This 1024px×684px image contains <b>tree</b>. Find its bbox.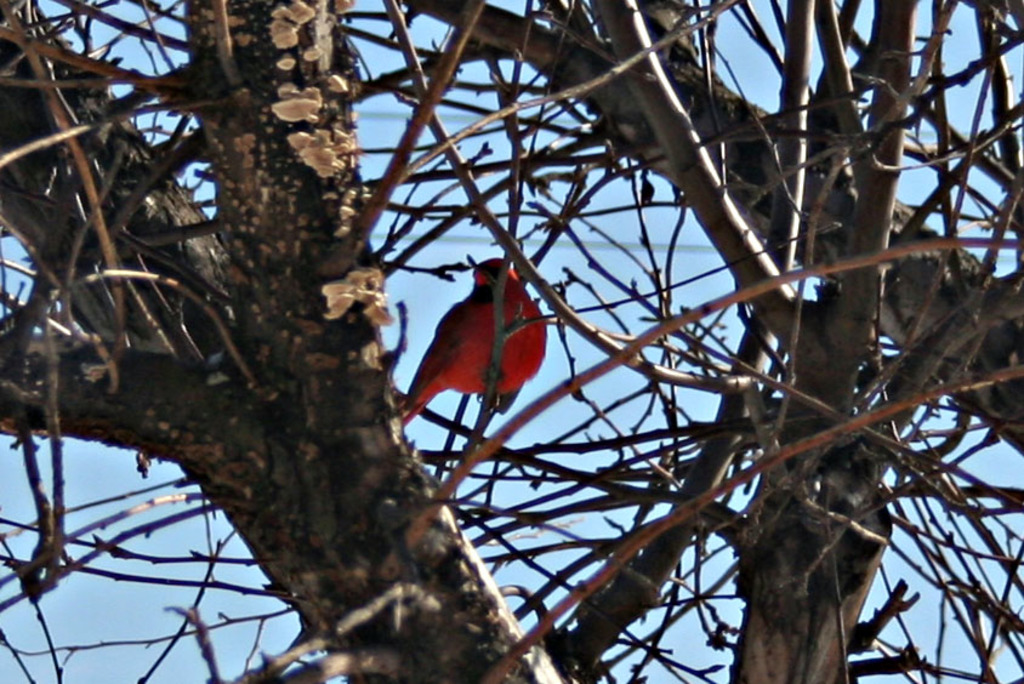
select_region(0, 0, 1023, 683).
